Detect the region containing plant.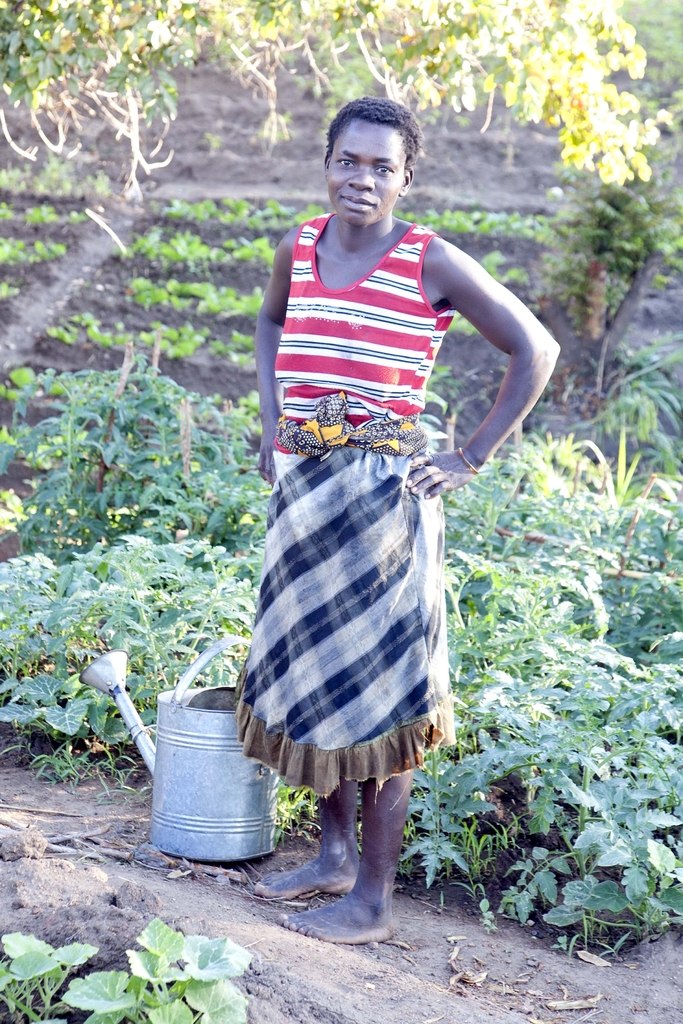
rect(0, 932, 101, 1023).
